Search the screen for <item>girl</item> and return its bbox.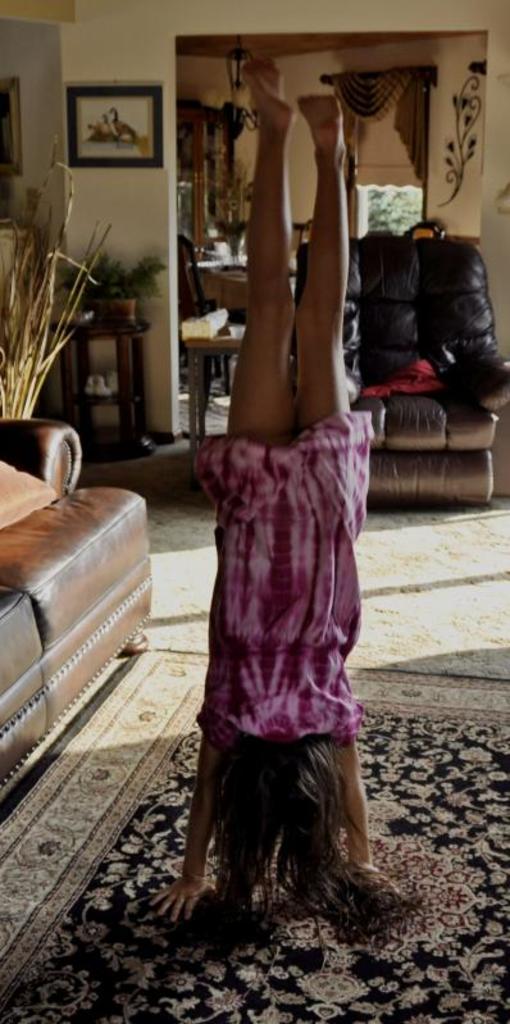
Found: (left=149, top=53, right=405, bottom=929).
